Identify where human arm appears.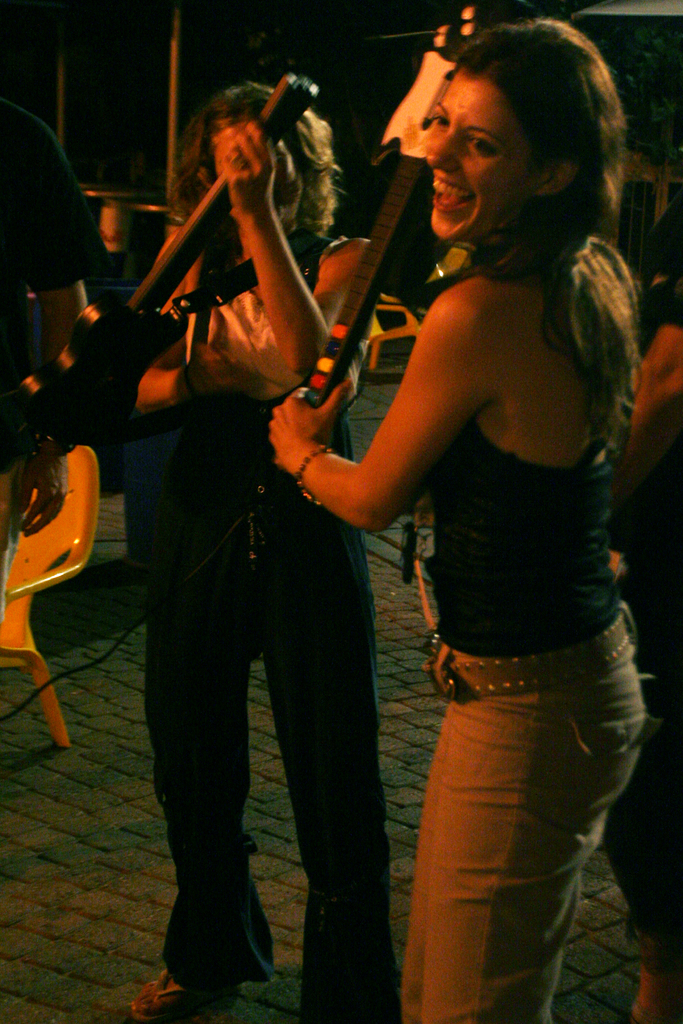
Appears at (199, 113, 386, 385).
